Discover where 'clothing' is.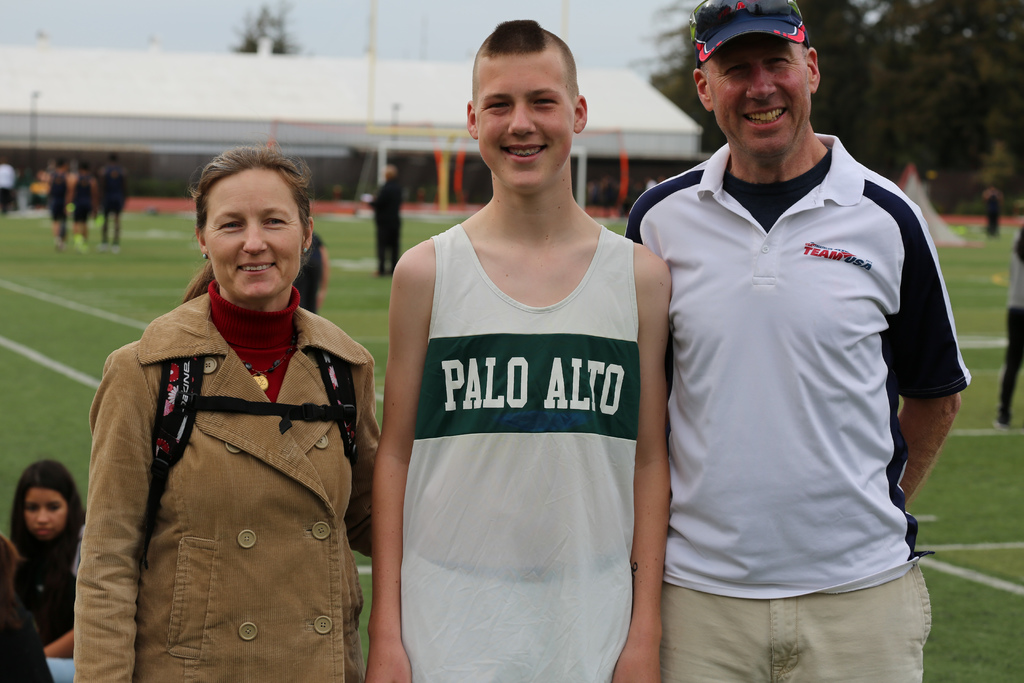
Discovered at Rect(617, 126, 986, 680).
